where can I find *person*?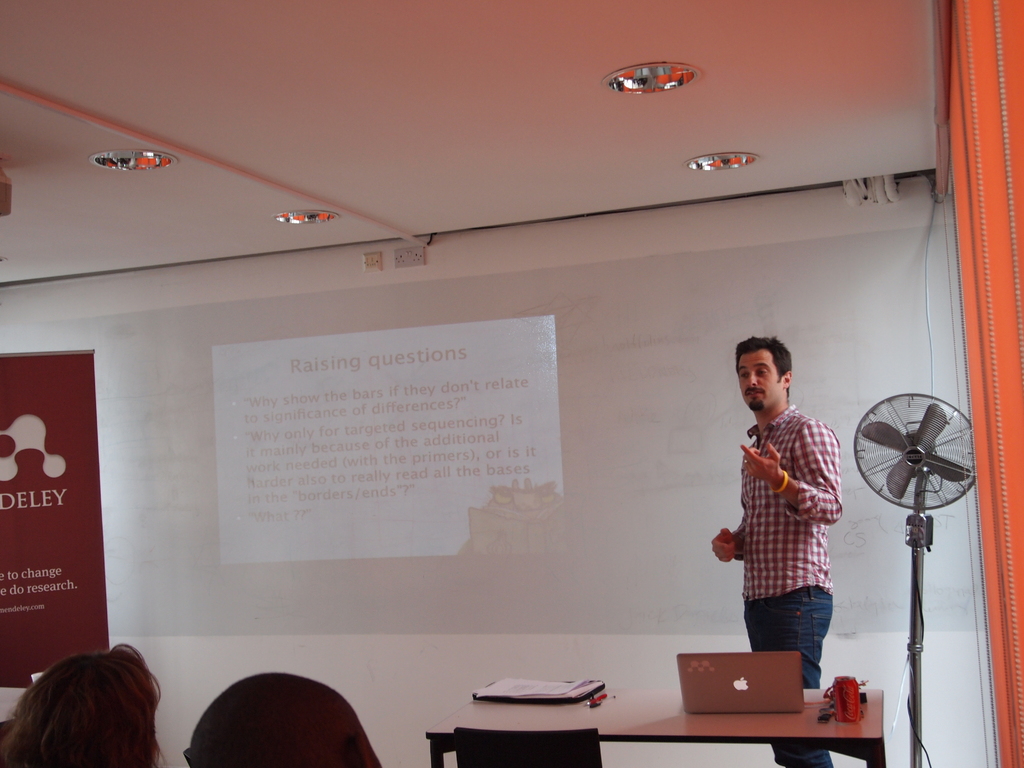
You can find it at (711,332,843,767).
